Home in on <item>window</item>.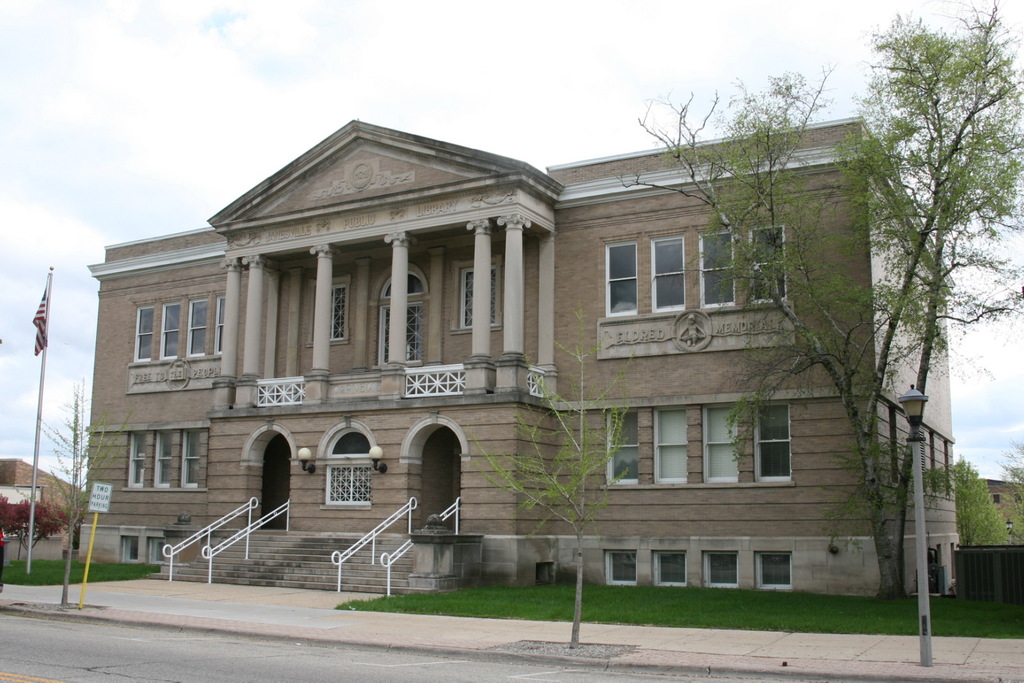
Homed in at [127,430,147,489].
